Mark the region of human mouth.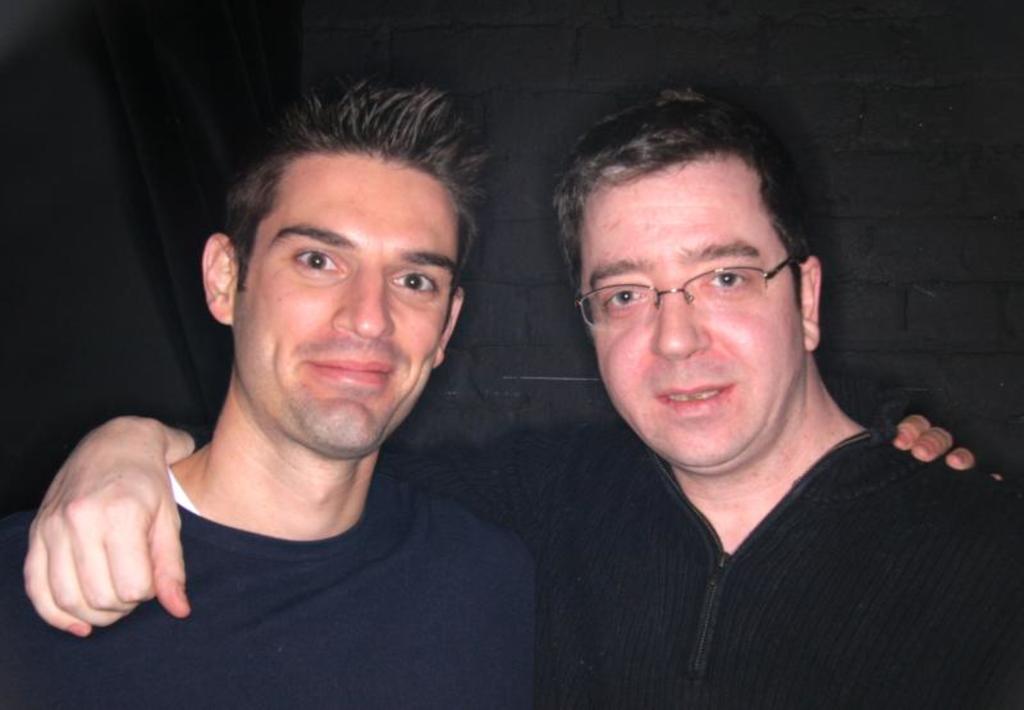
Region: {"left": 308, "top": 357, "right": 392, "bottom": 386}.
